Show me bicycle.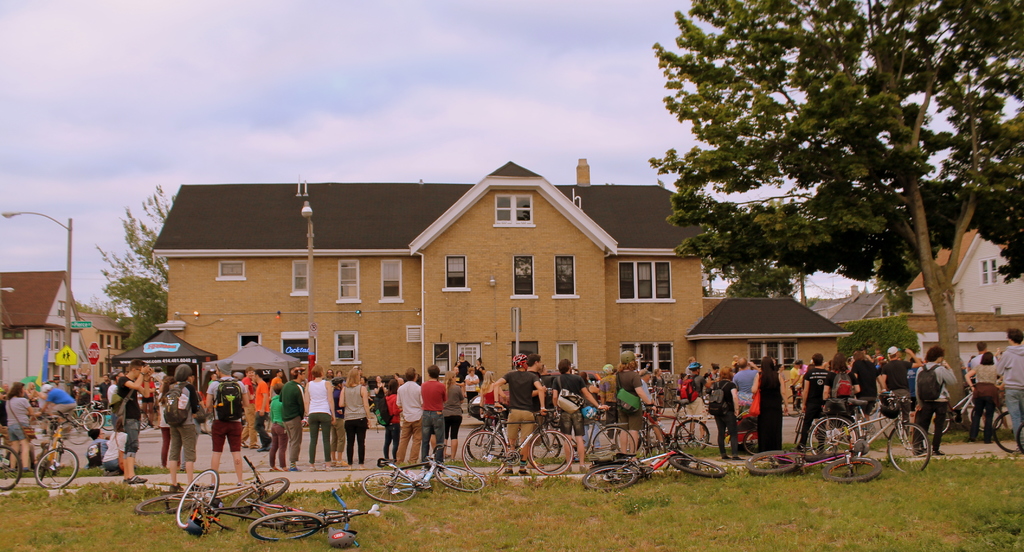
bicycle is here: detection(819, 383, 941, 478).
